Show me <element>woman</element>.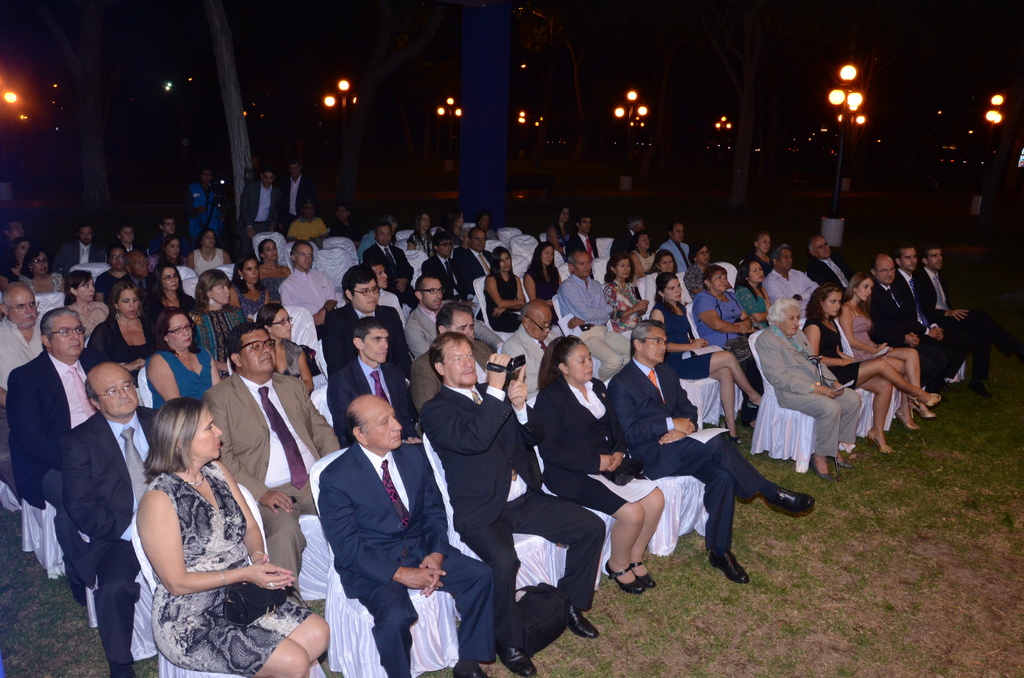
<element>woman</element> is here: (164, 235, 196, 284).
